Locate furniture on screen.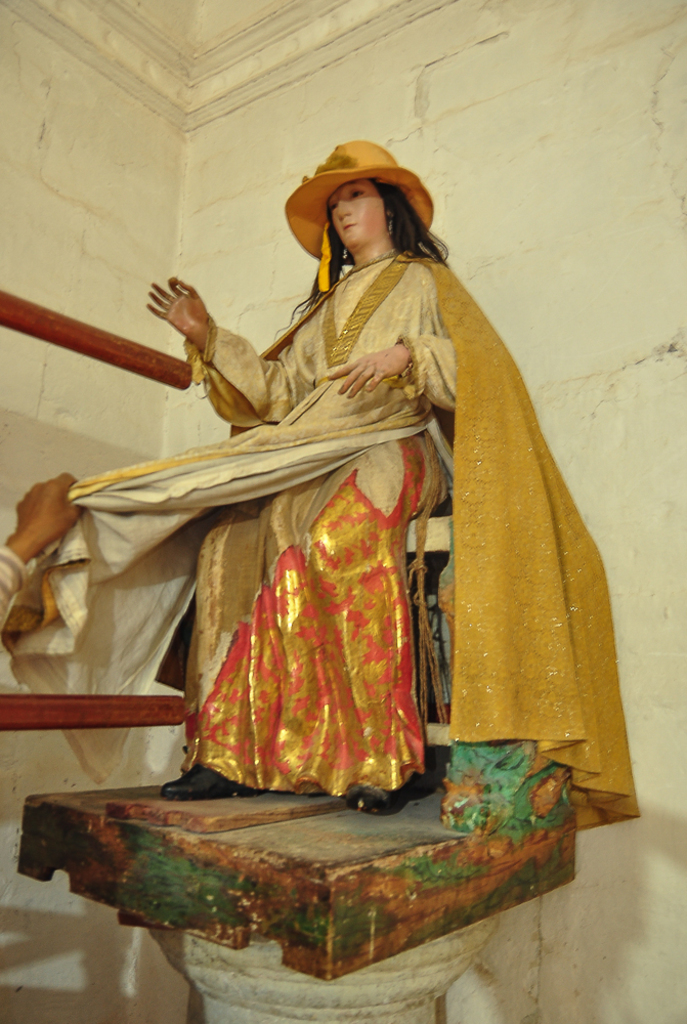
On screen at 17:778:577:1023.
